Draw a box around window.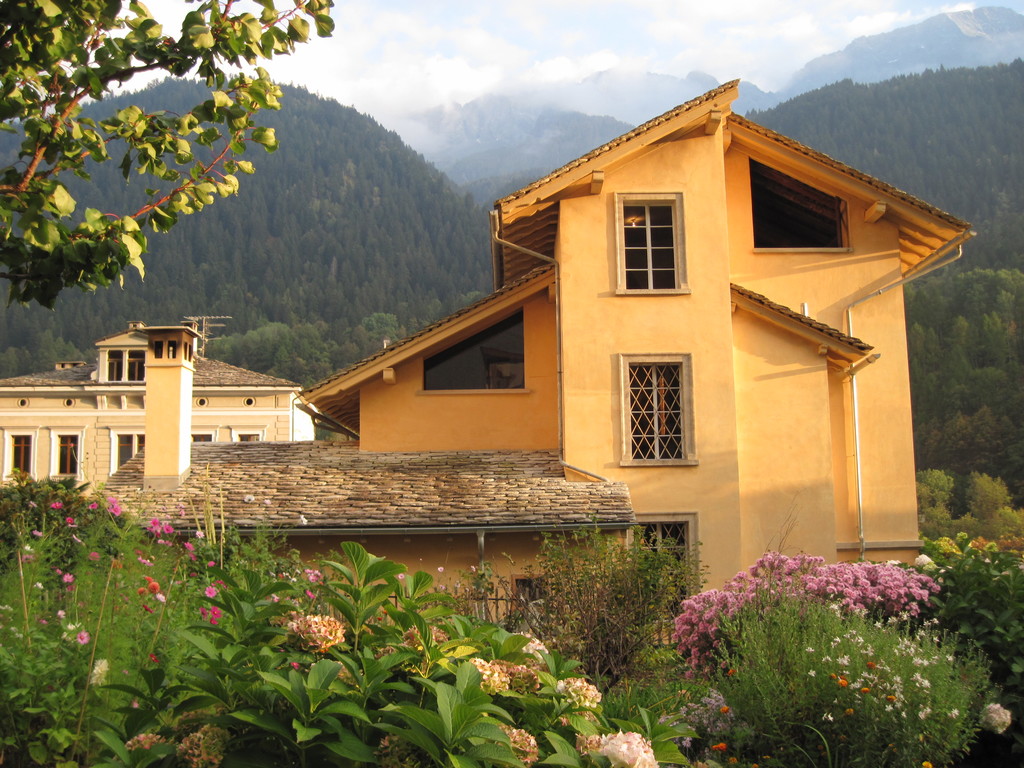
pyautogui.locateOnScreen(134, 430, 142, 452).
